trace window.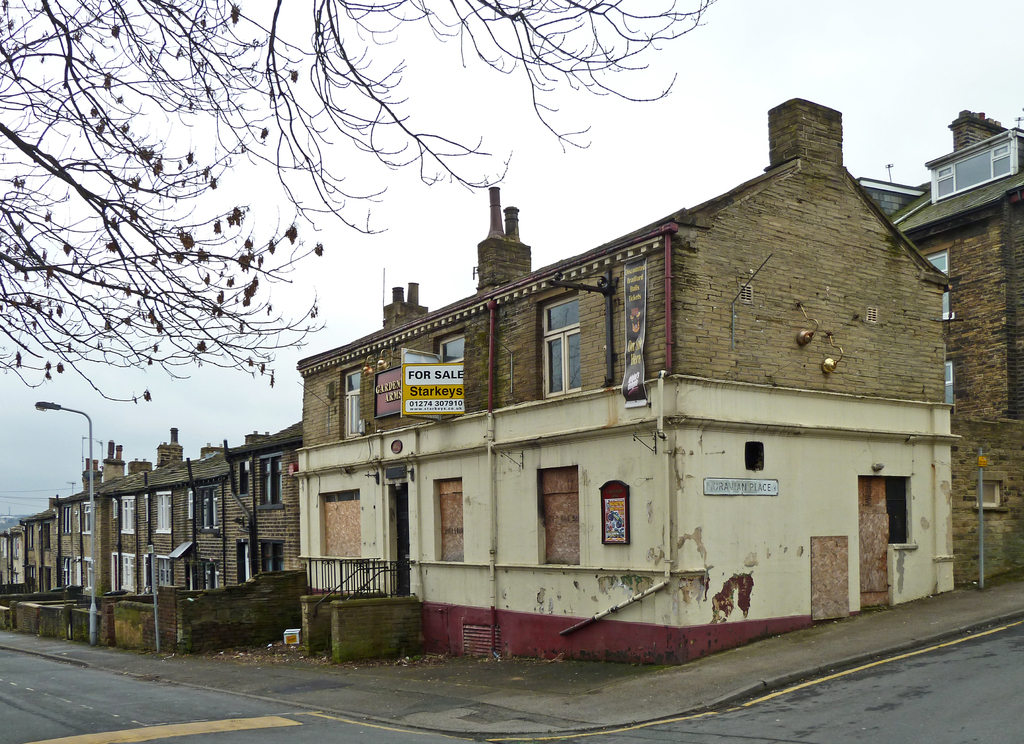
Traced to select_region(234, 535, 254, 585).
